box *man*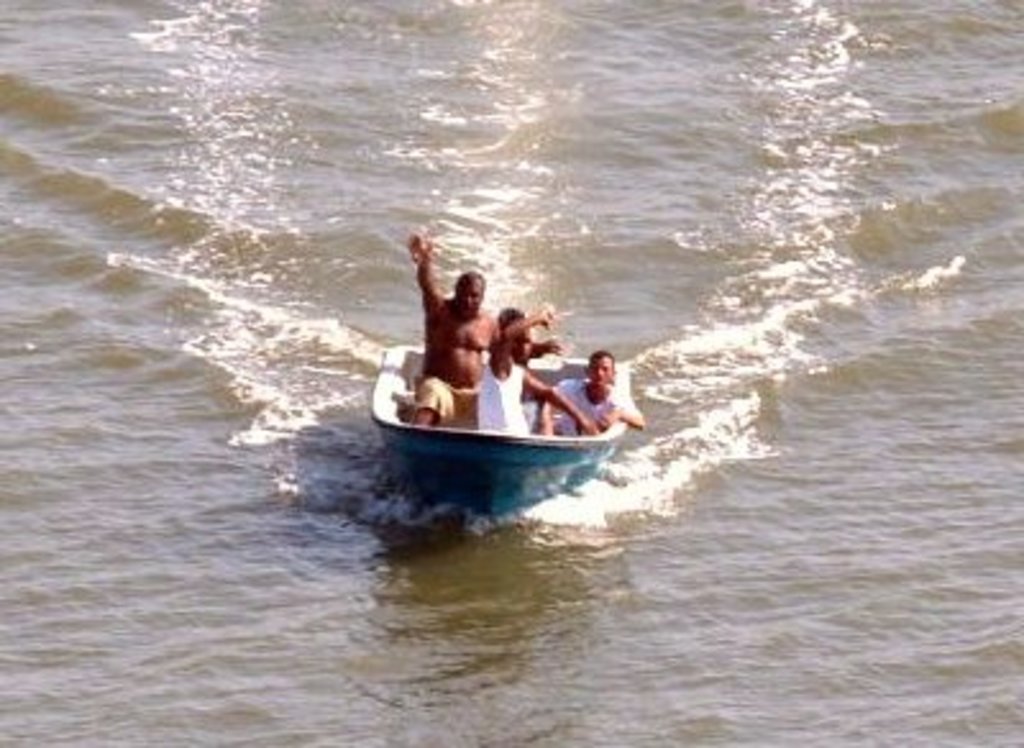
bbox(381, 223, 553, 443)
